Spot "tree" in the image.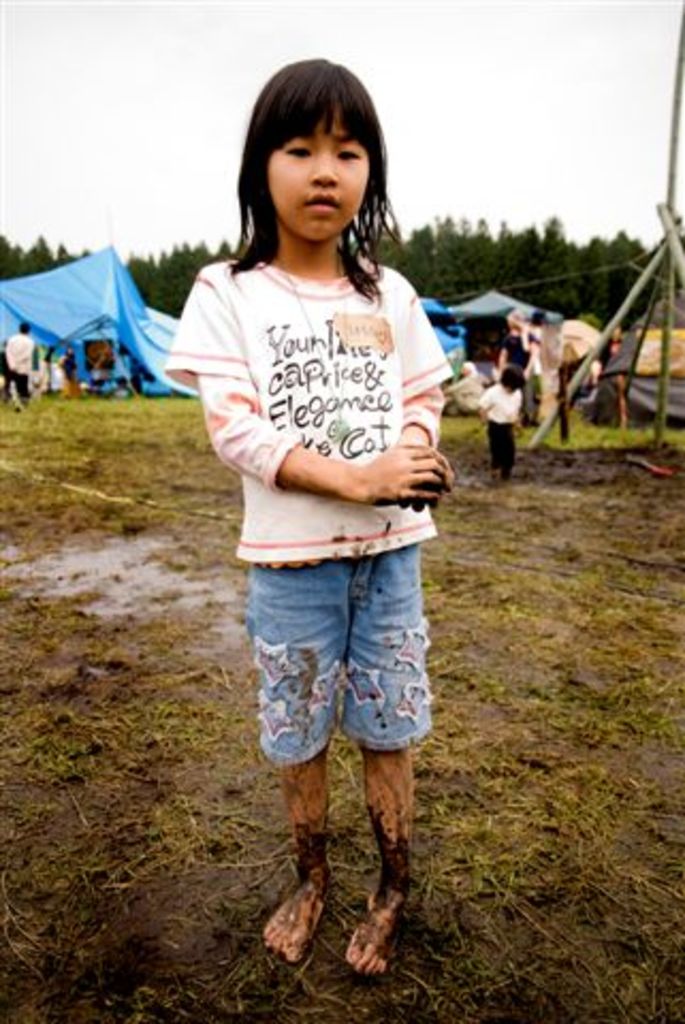
"tree" found at [397,188,465,371].
